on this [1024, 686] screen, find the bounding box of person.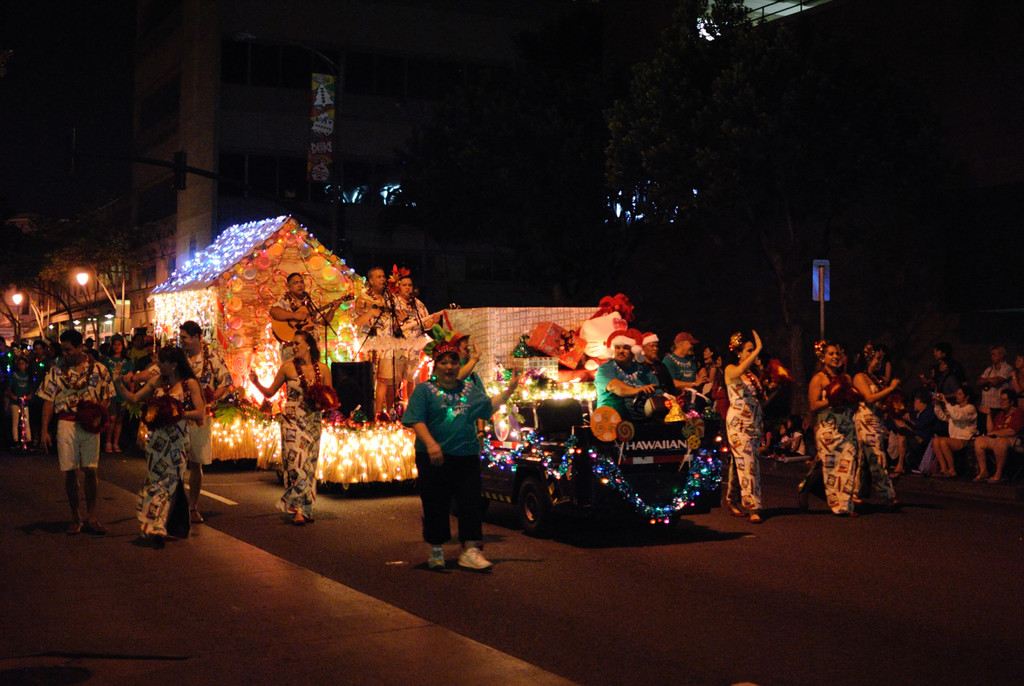
Bounding box: [634,330,661,364].
